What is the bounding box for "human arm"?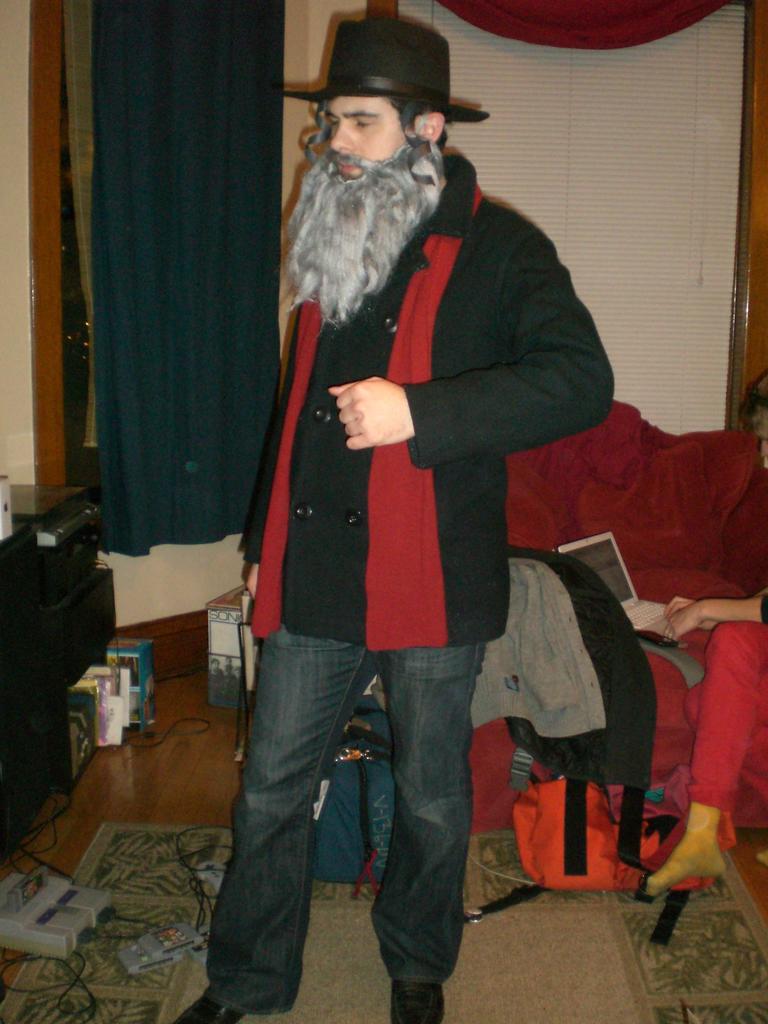
box=[321, 374, 413, 445].
